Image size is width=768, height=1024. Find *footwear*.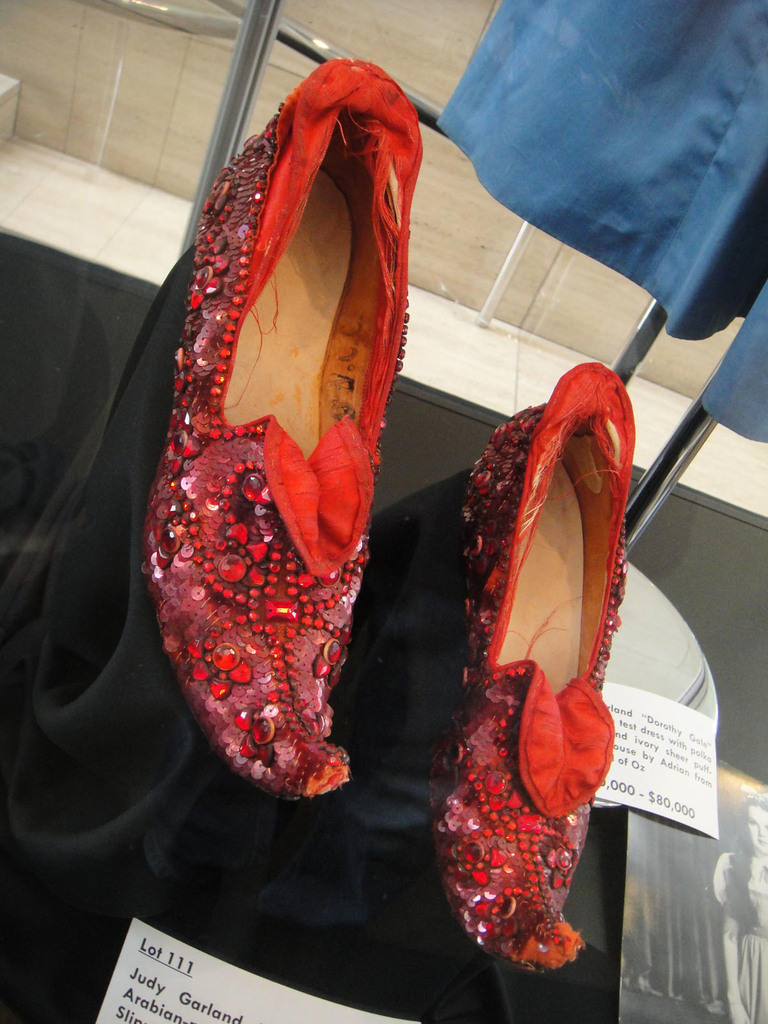
left=426, top=350, right=643, bottom=983.
